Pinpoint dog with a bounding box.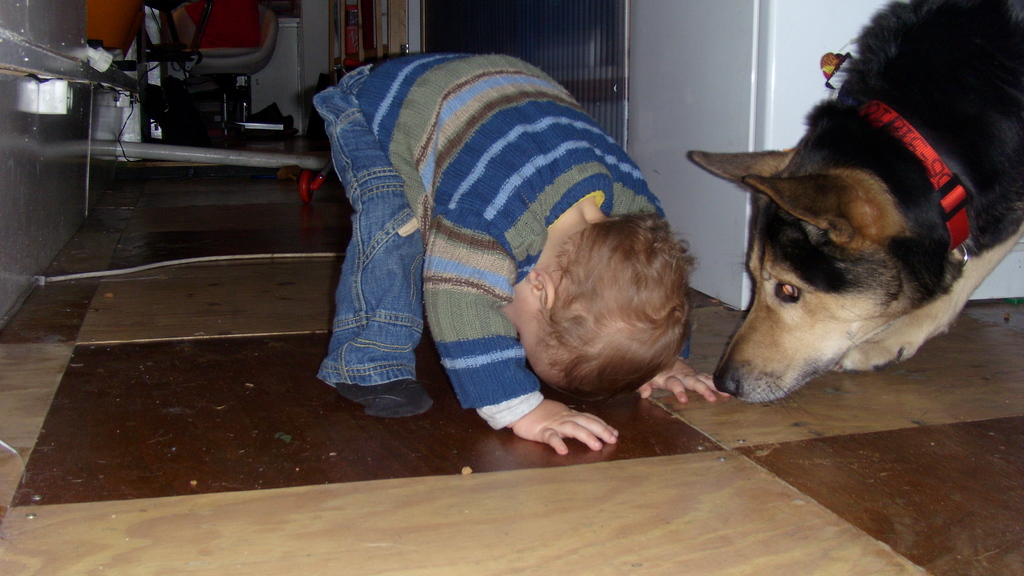
{"left": 685, "top": 0, "right": 1023, "bottom": 403}.
